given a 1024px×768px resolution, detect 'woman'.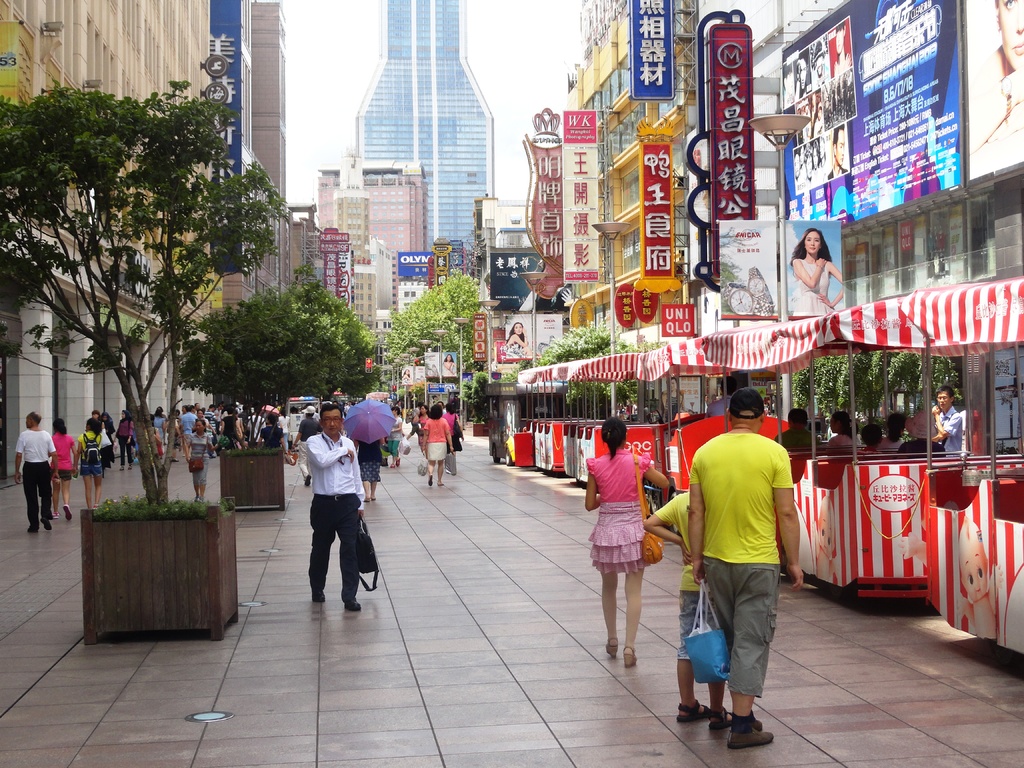
{"x1": 412, "y1": 401, "x2": 428, "y2": 448}.
